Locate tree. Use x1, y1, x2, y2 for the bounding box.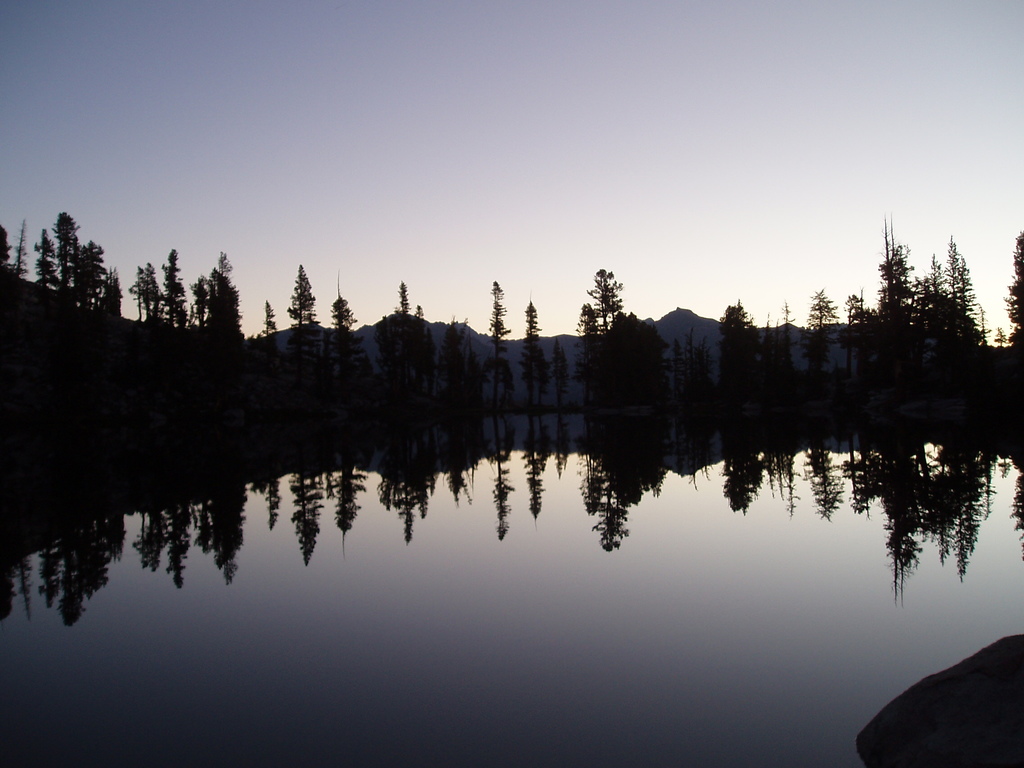
666, 322, 721, 387.
